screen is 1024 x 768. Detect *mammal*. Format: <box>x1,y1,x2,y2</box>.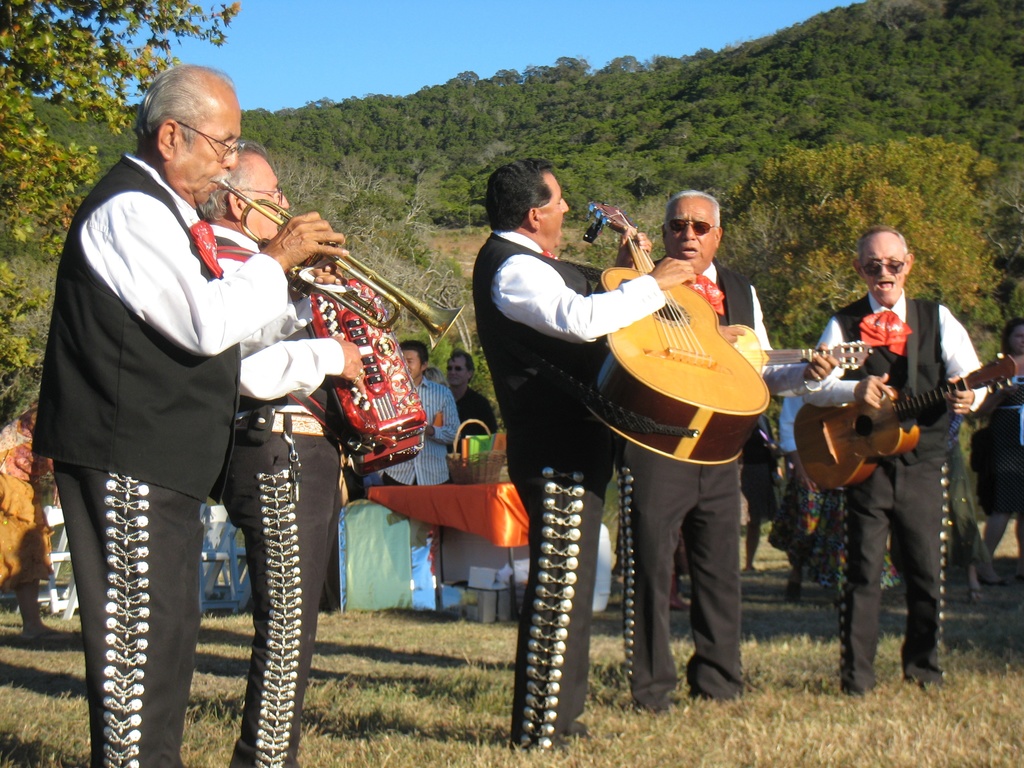
<box>739,413,788,570</box>.
